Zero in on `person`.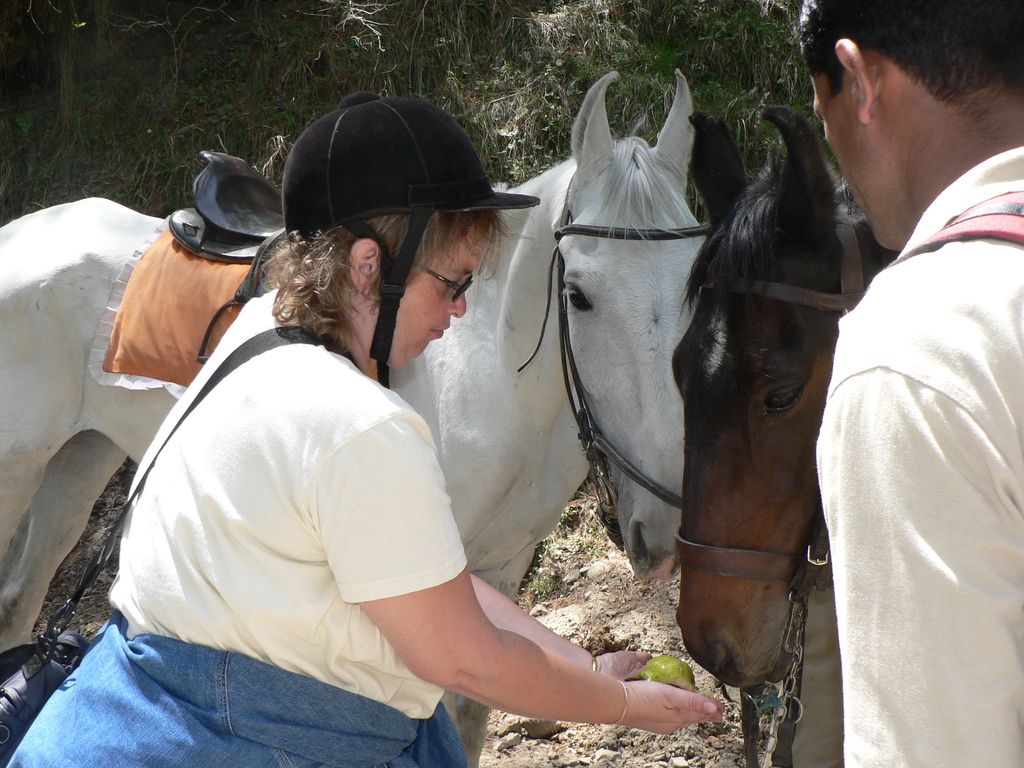
Zeroed in: [799,0,1018,767].
